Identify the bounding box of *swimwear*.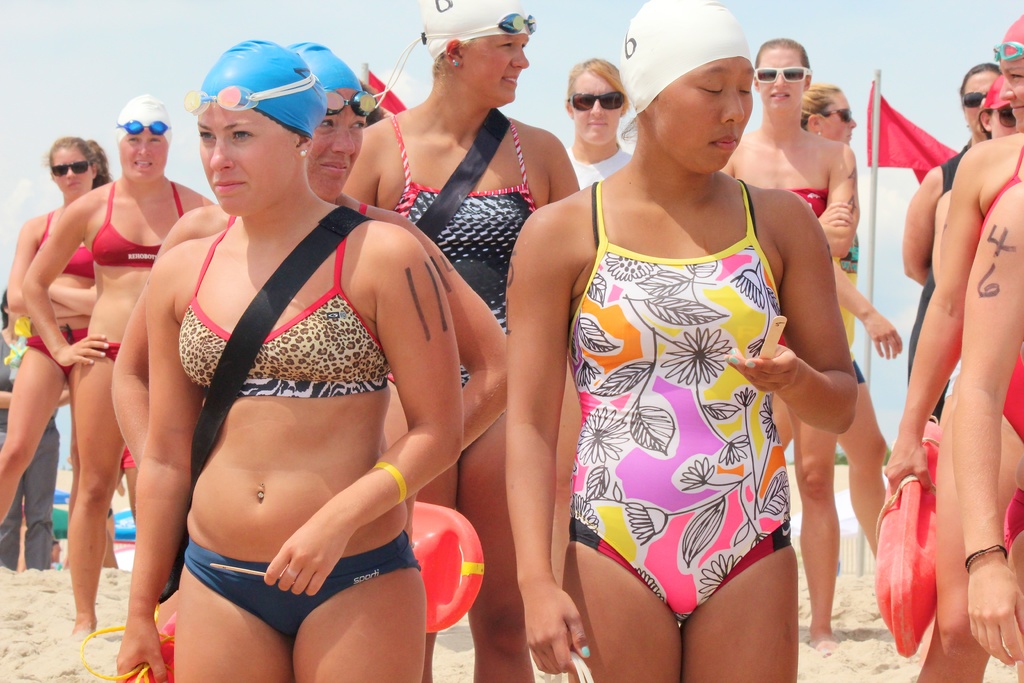
BBox(25, 327, 91, 378).
